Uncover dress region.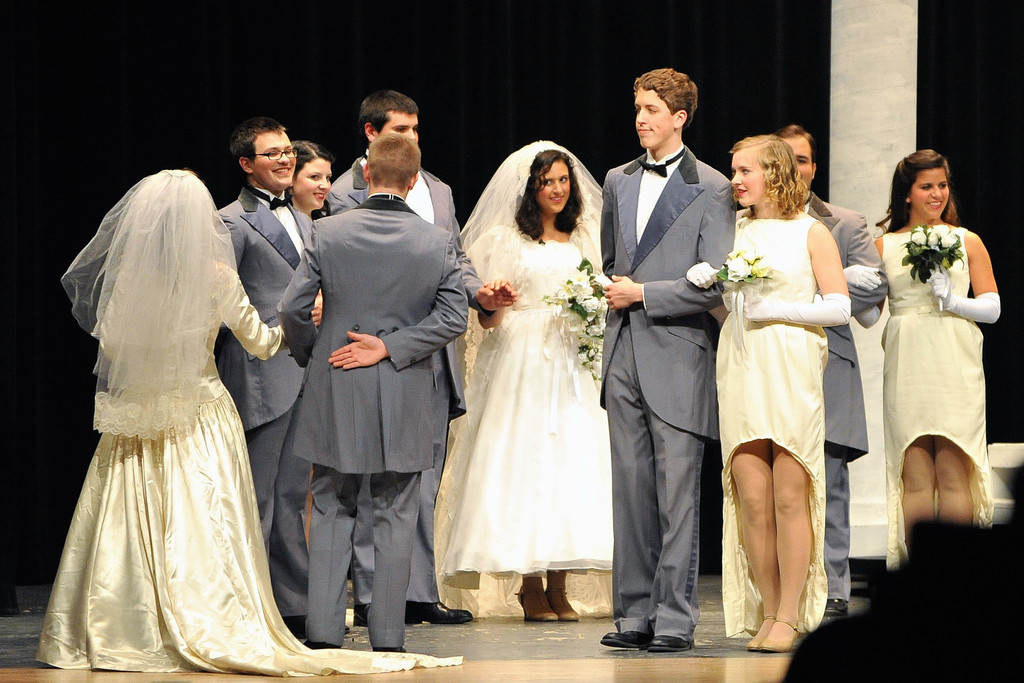
Uncovered: 711 212 829 642.
